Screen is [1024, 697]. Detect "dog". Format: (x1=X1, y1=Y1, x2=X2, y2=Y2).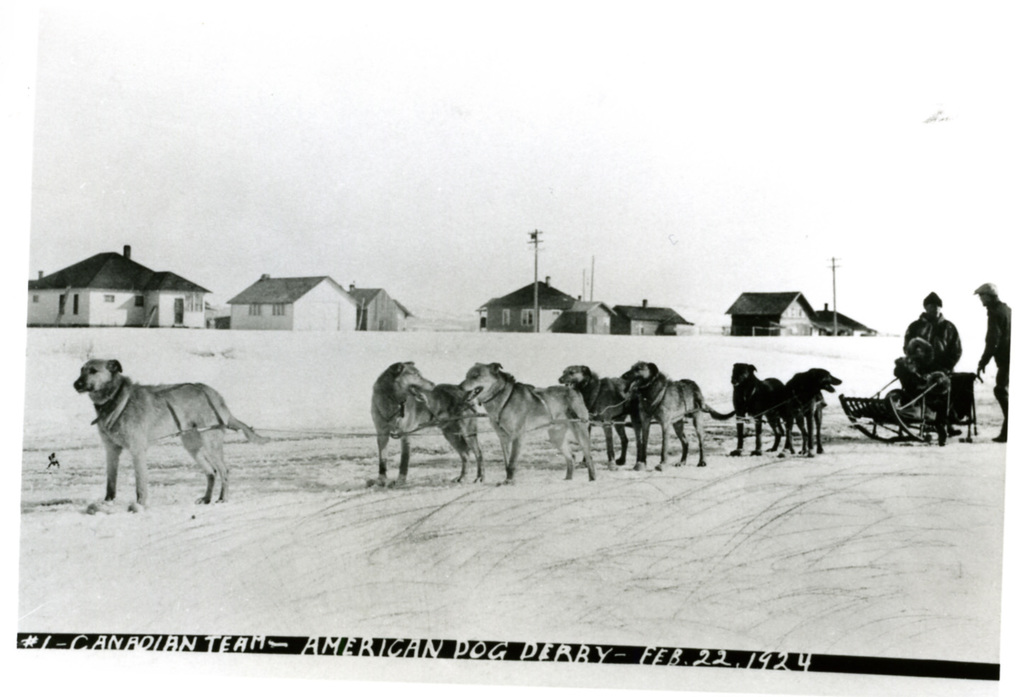
(x1=367, y1=359, x2=486, y2=488).
